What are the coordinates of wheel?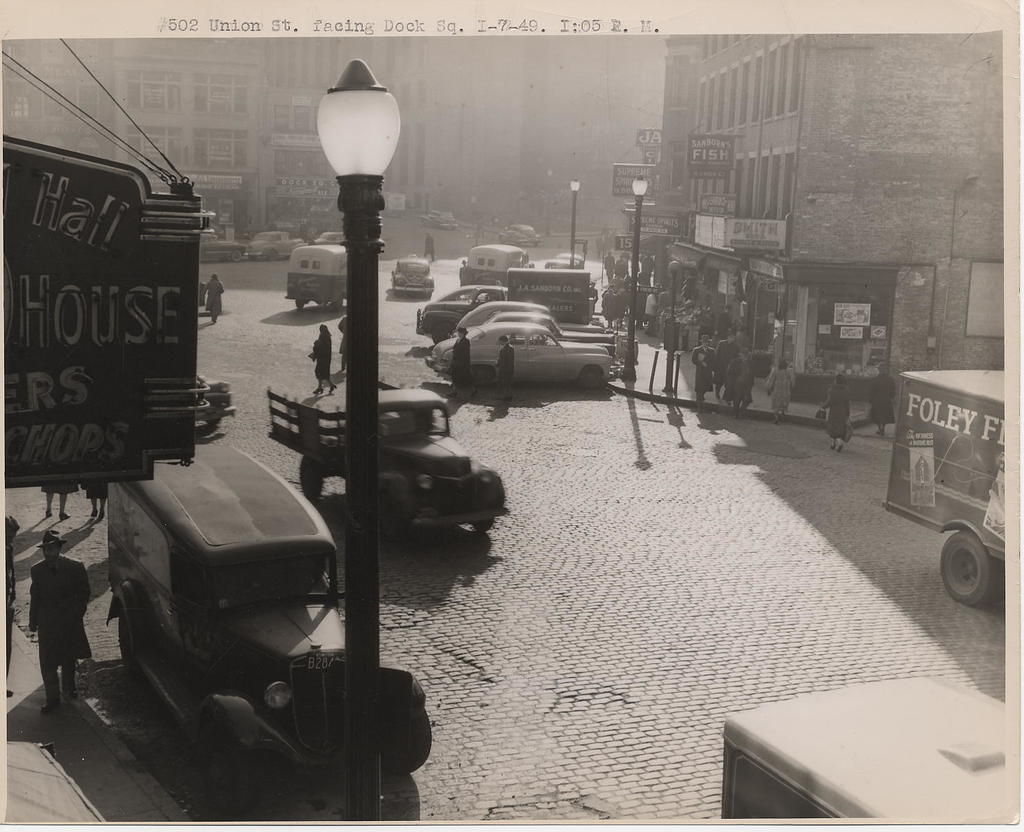
x1=473, y1=365, x2=497, y2=390.
